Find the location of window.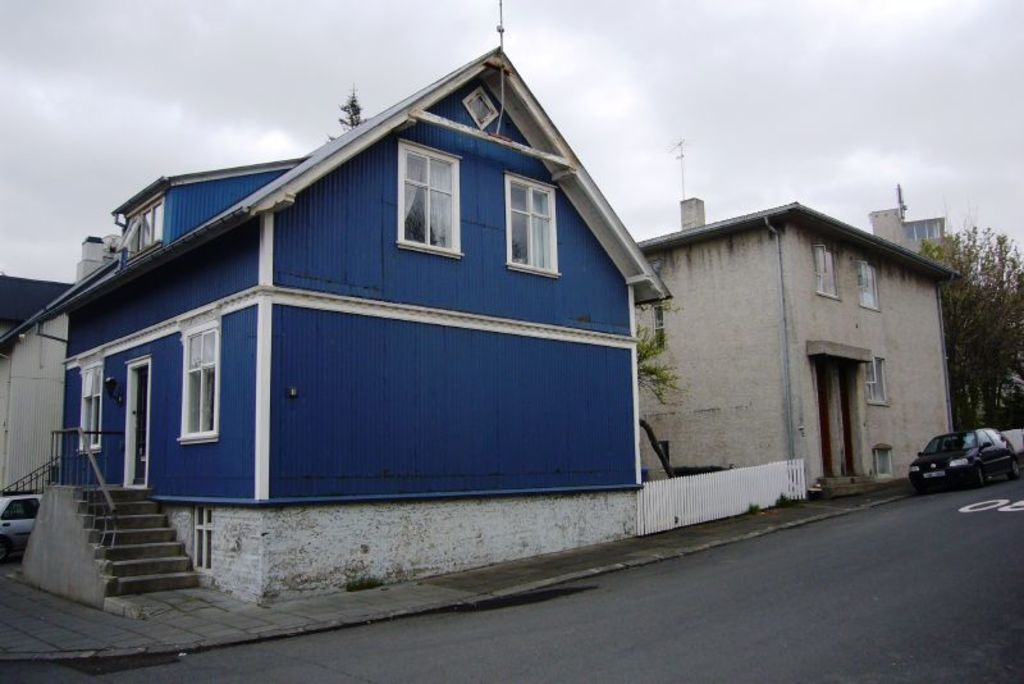
Location: {"left": 852, "top": 252, "right": 883, "bottom": 316}.
